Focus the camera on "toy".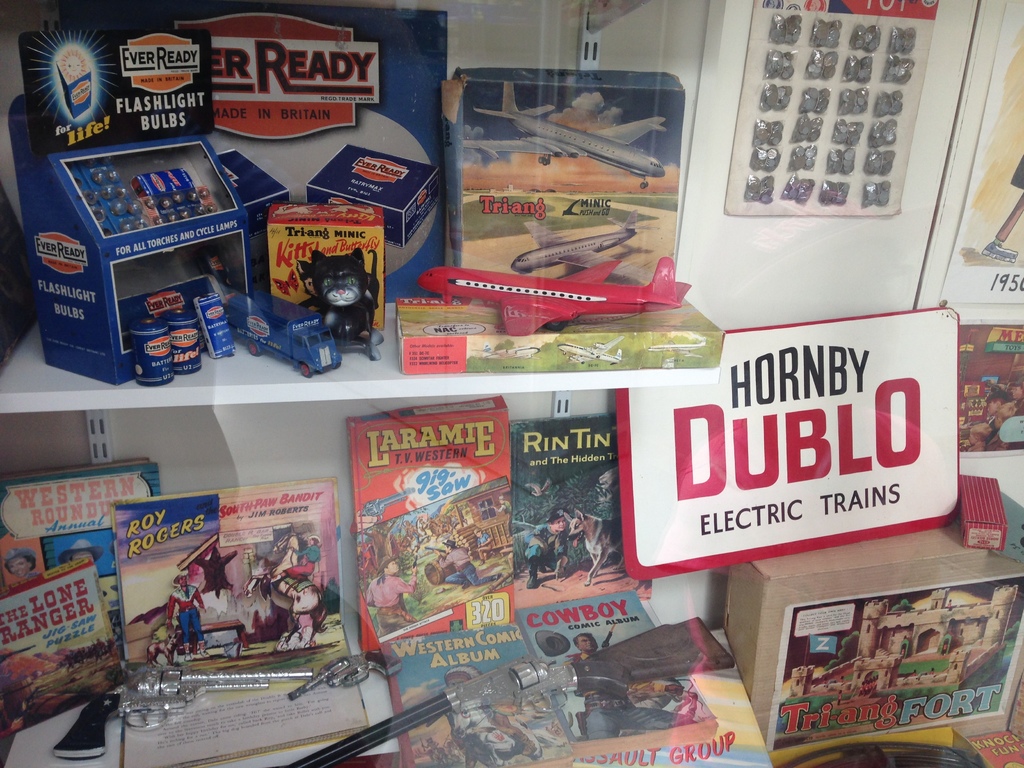
Focus region: x1=491 y1=497 x2=515 y2=522.
